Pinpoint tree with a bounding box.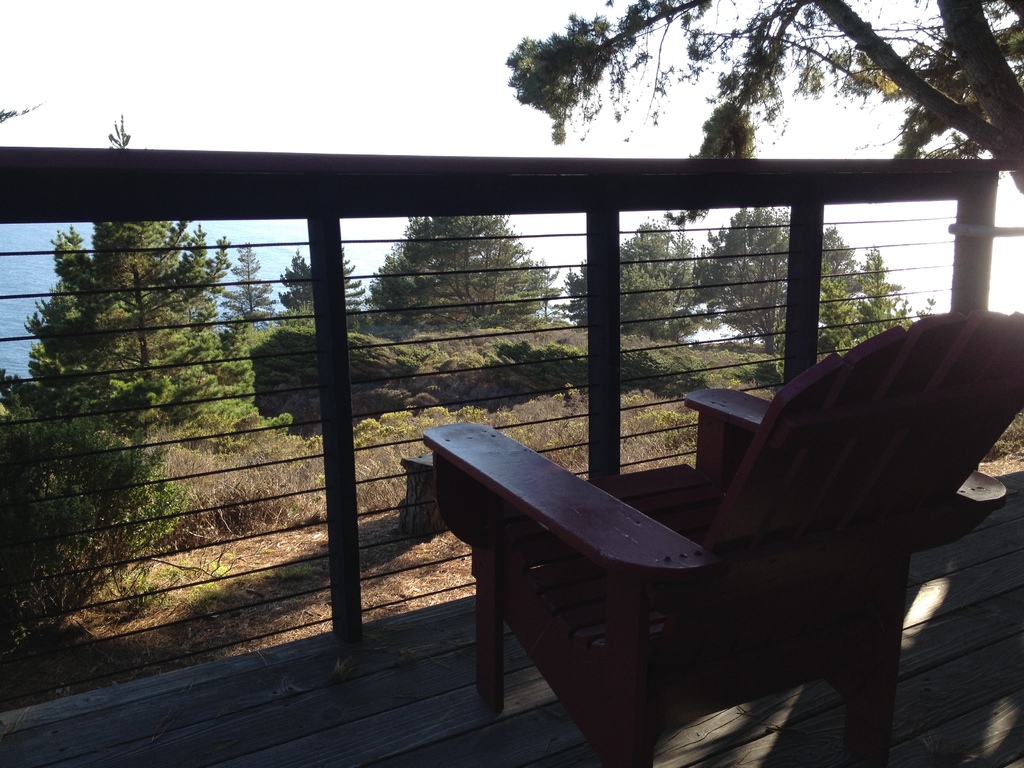
[left=510, top=0, right=1023, bottom=200].
